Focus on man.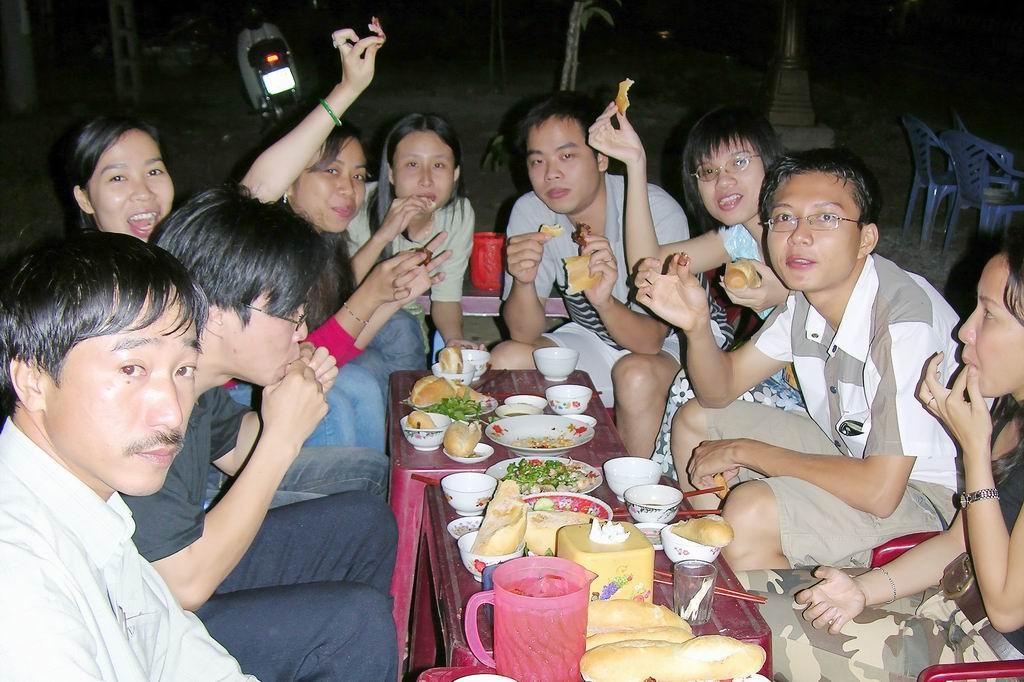
Focused at (x1=631, y1=145, x2=994, y2=569).
